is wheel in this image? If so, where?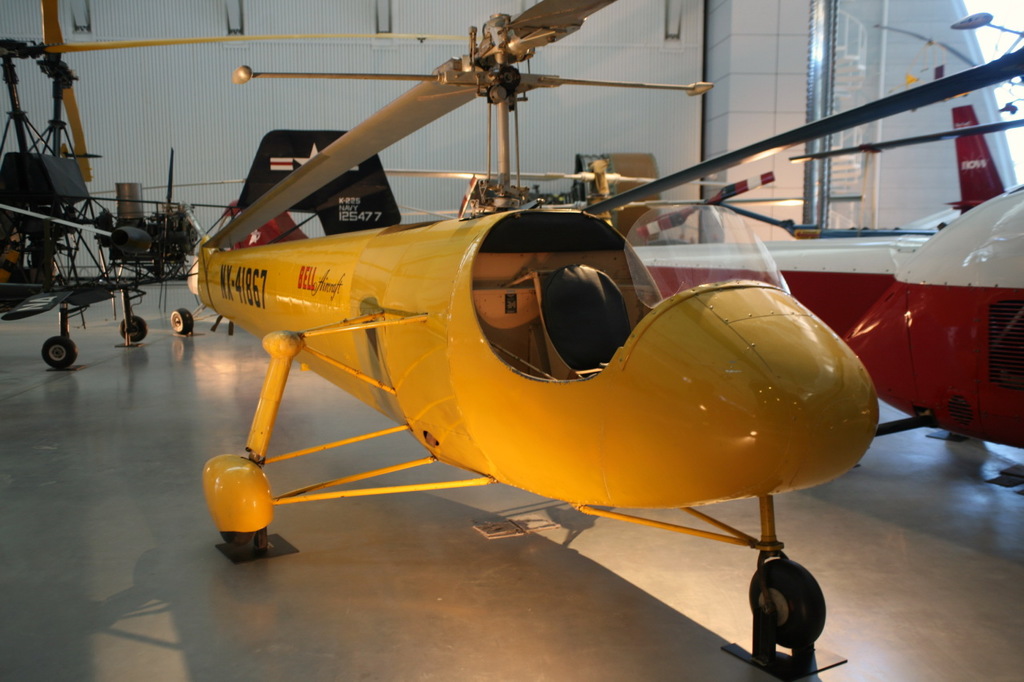
Yes, at (left=120, top=315, right=147, bottom=341).
